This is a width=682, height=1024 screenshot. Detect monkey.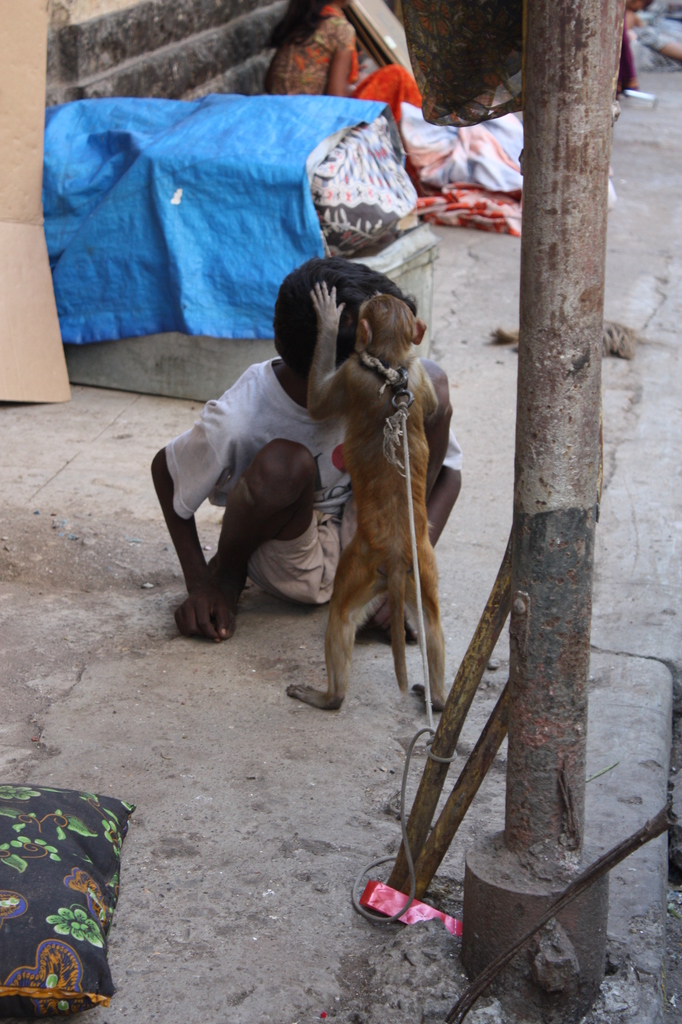
bbox=[308, 348, 460, 735].
